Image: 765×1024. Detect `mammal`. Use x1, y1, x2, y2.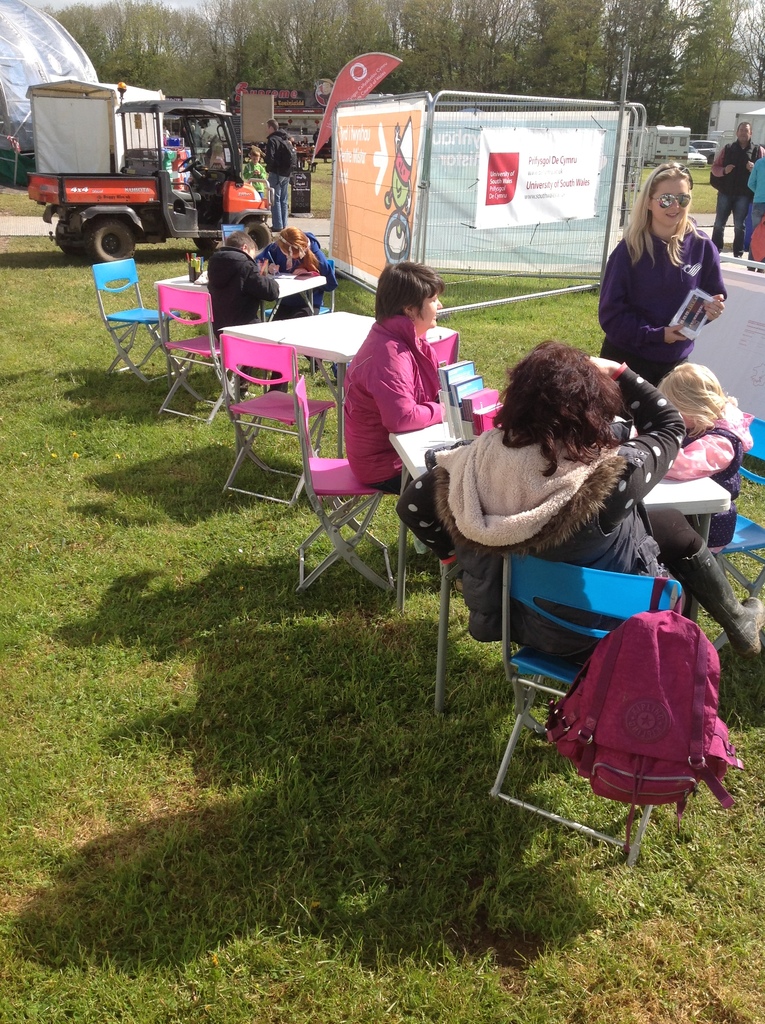
267, 122, 293, 225.
